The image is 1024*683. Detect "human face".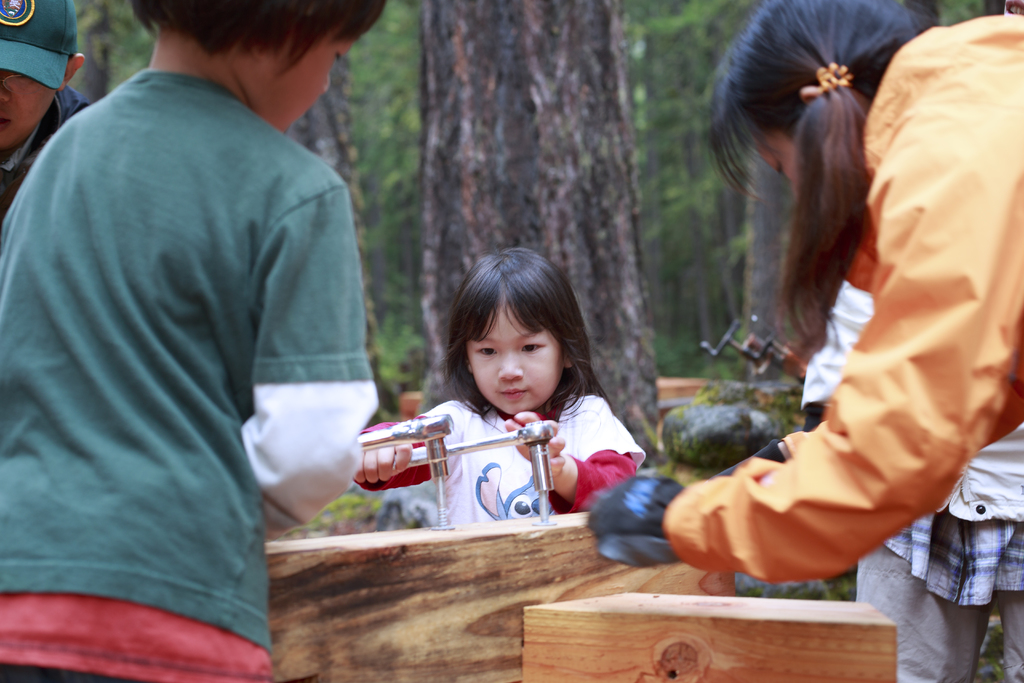
Detection: [x1=465, y1=289, x2=566, y2=415].
